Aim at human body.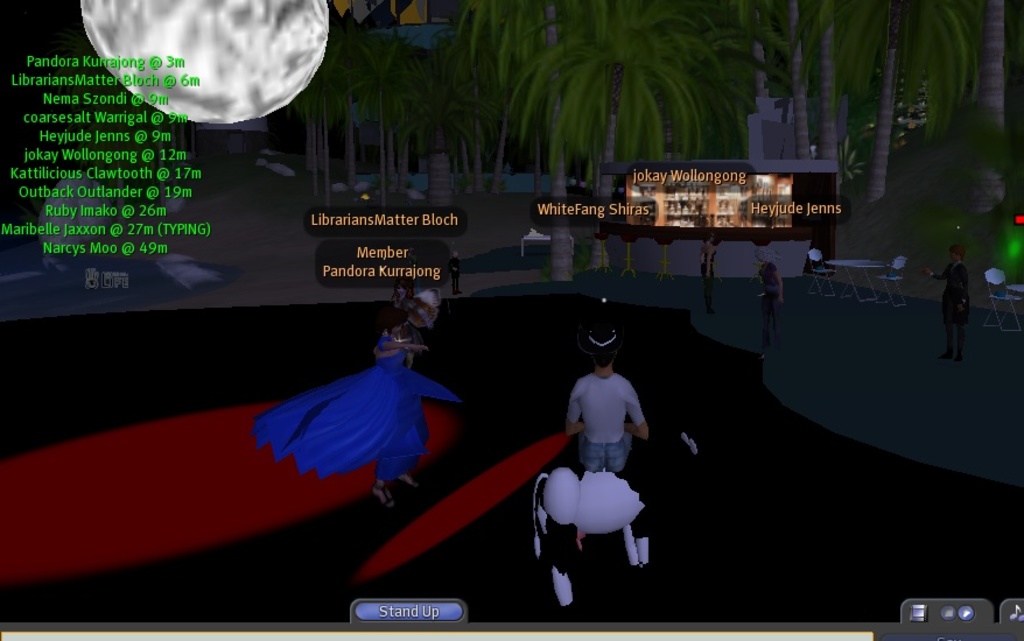
Aimed at 701:231:720:314.
